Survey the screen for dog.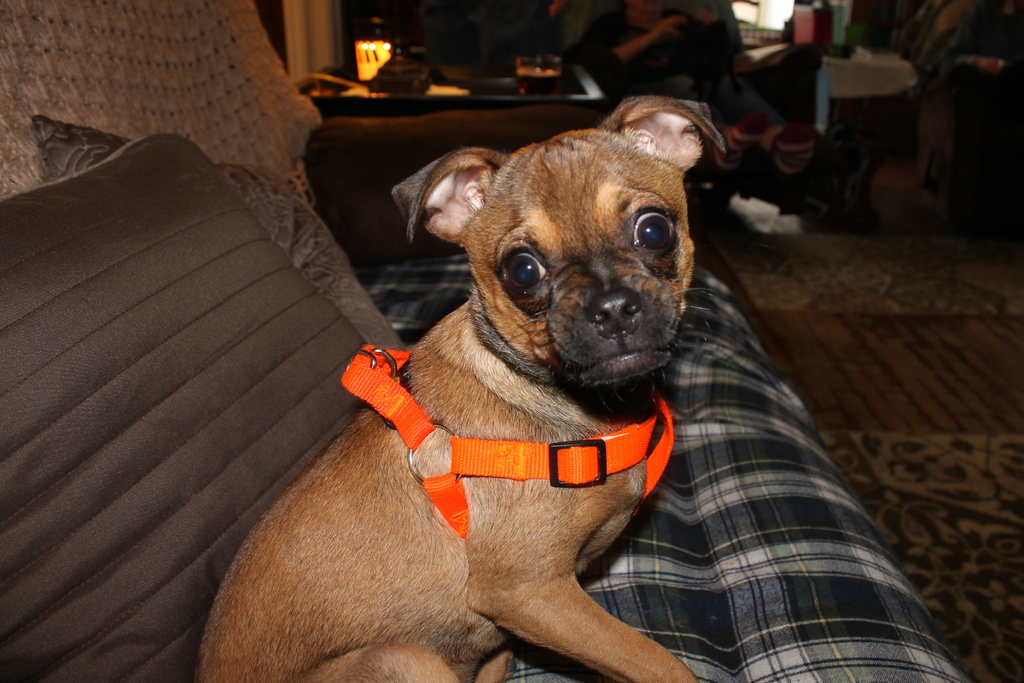
Survey found: detection(196, 97, 737, 682).
